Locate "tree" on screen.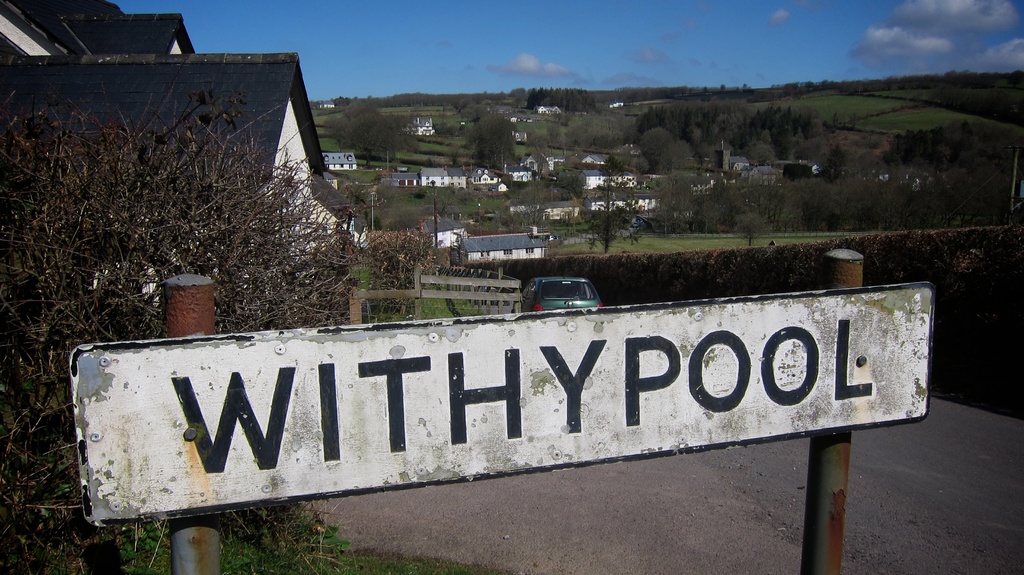
On screen at region(333, 95, 352, 107).
